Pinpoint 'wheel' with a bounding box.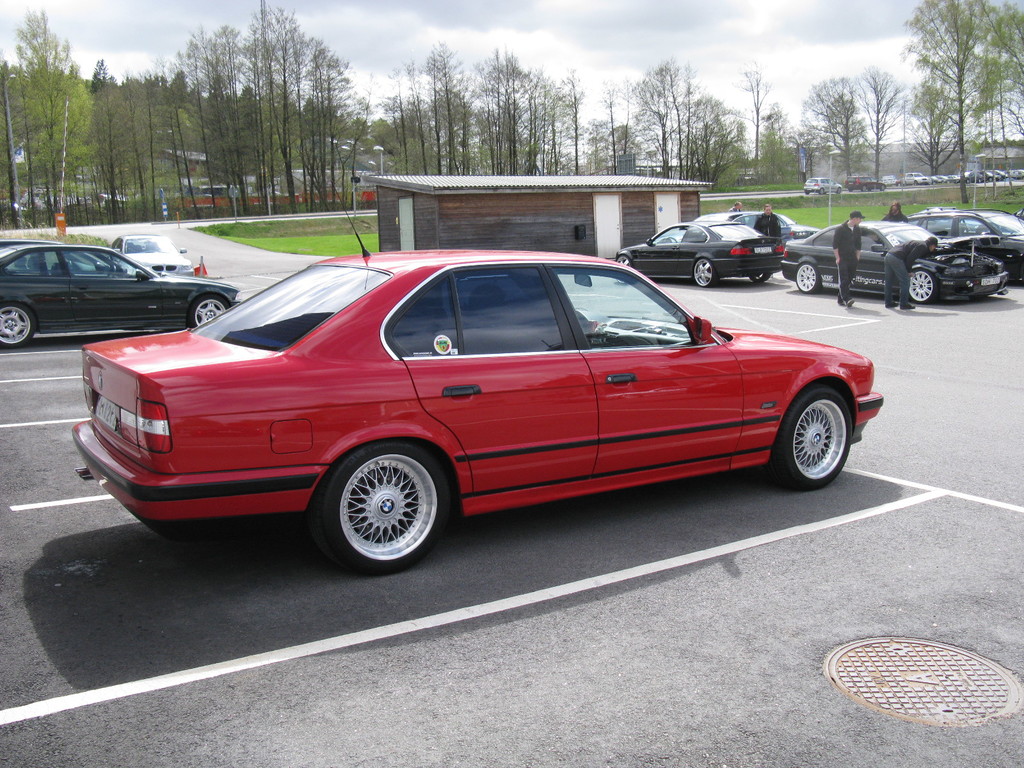
x1=0, y1=302, x2=42, y2=346.
